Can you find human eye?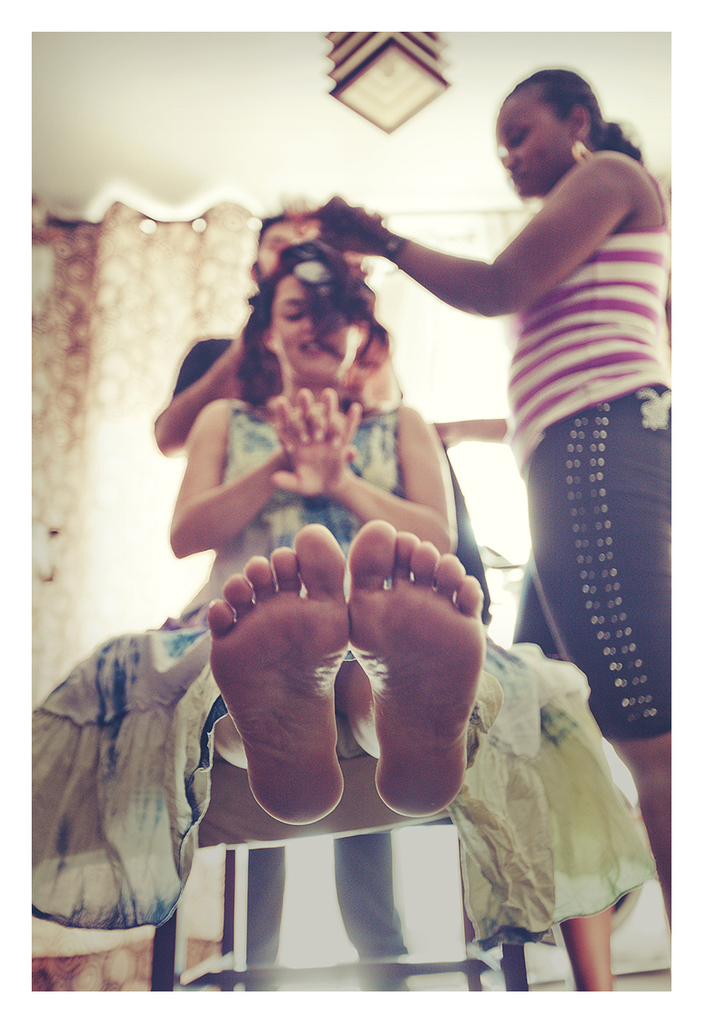
Yes, bounding box: select_region(281, 303, 304, 319).
